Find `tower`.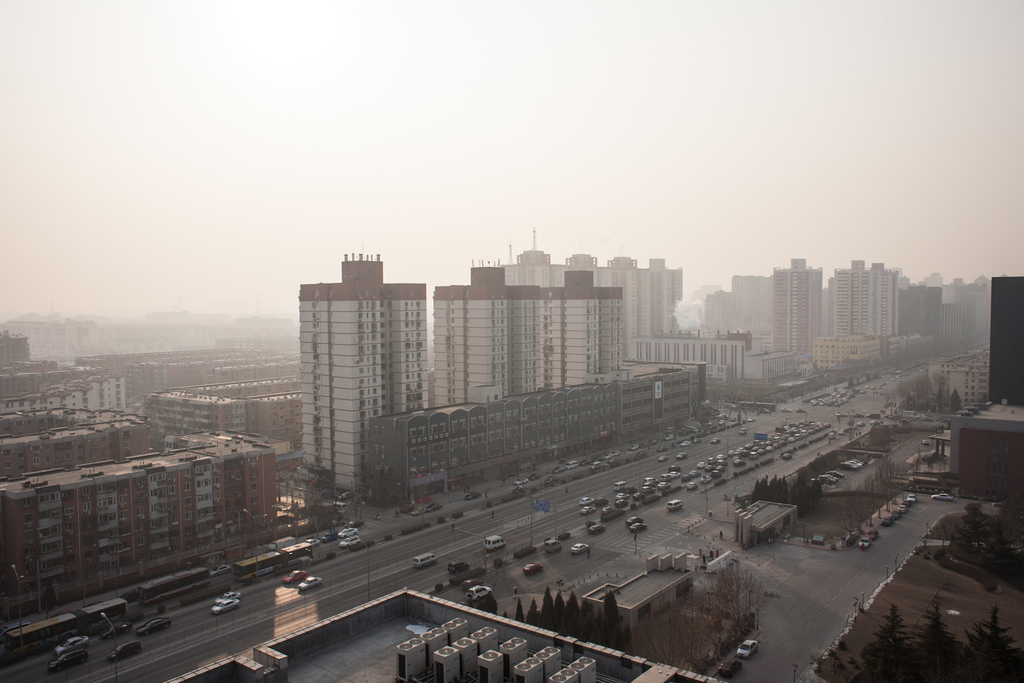
box=[771, 255, 831, 374].
